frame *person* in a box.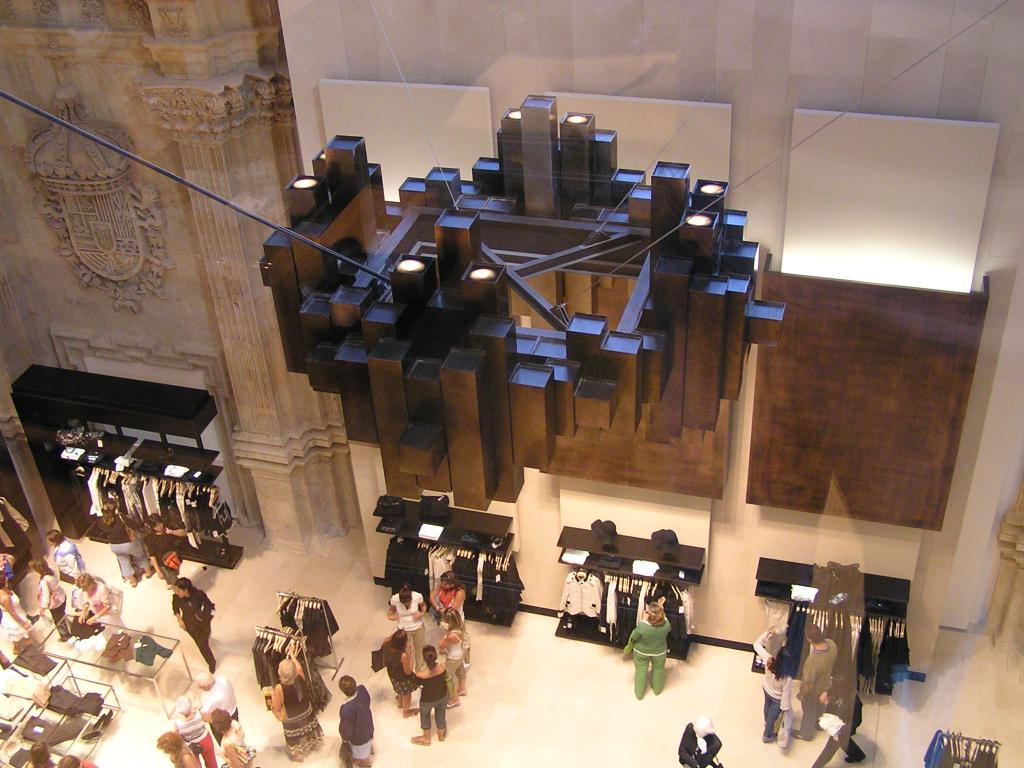
52/527/92/584.
